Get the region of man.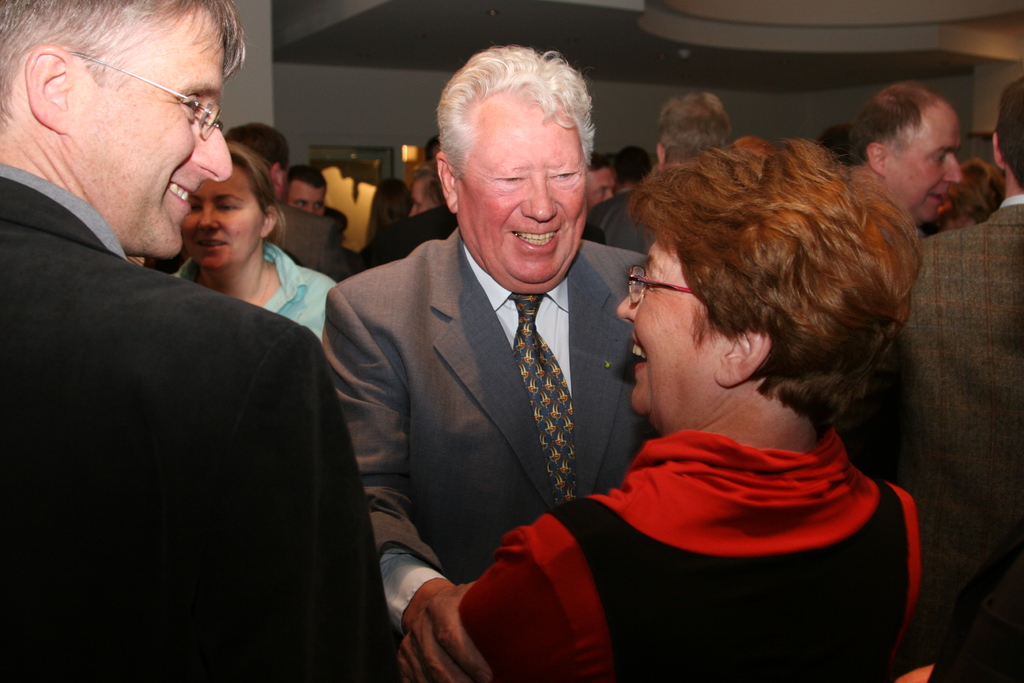
bbox=[223, 123, 341, 282].
